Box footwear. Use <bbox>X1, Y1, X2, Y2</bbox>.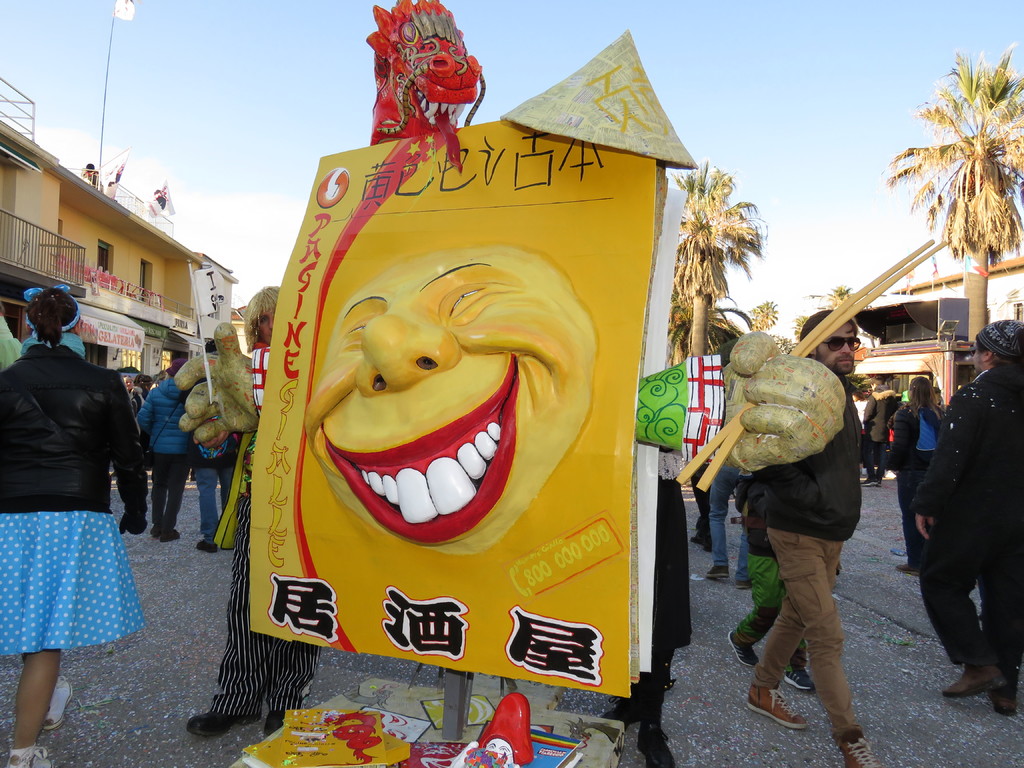
<bbox>188, 710, 258, 735</bbox>.
